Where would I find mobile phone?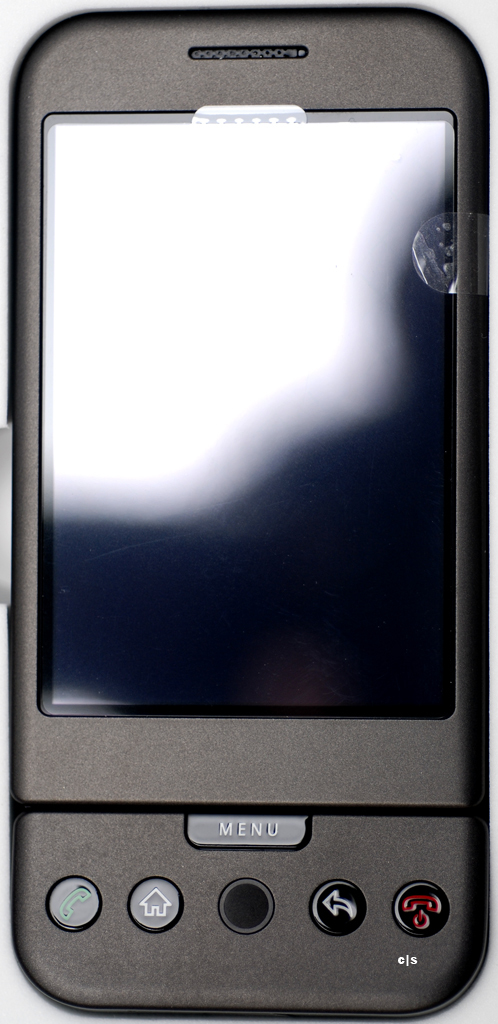
At {"x1": 7, "y1": 0, "x2": 479, "y2": 978}.
